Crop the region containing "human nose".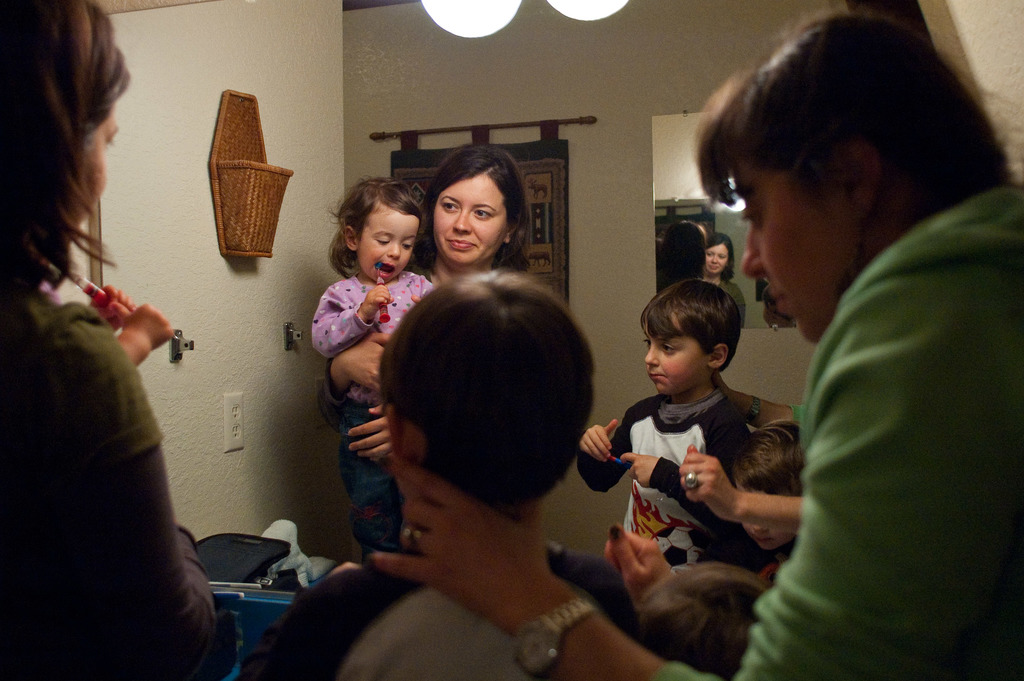
Crop region: 454,209,471,232.
